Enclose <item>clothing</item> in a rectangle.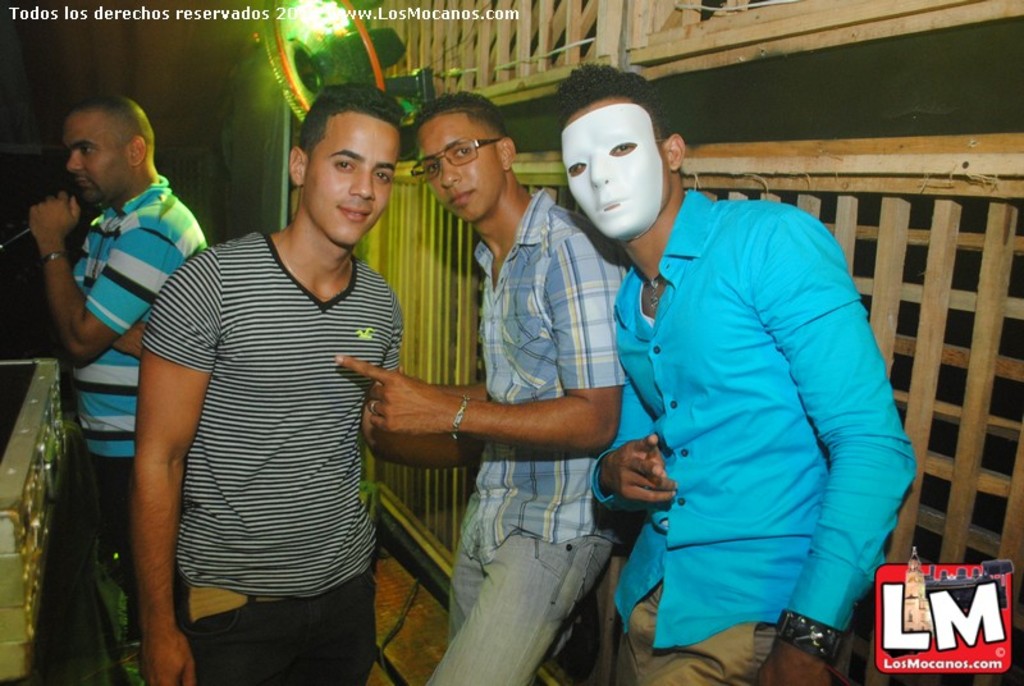
locate(419, 179, 640, 685).
